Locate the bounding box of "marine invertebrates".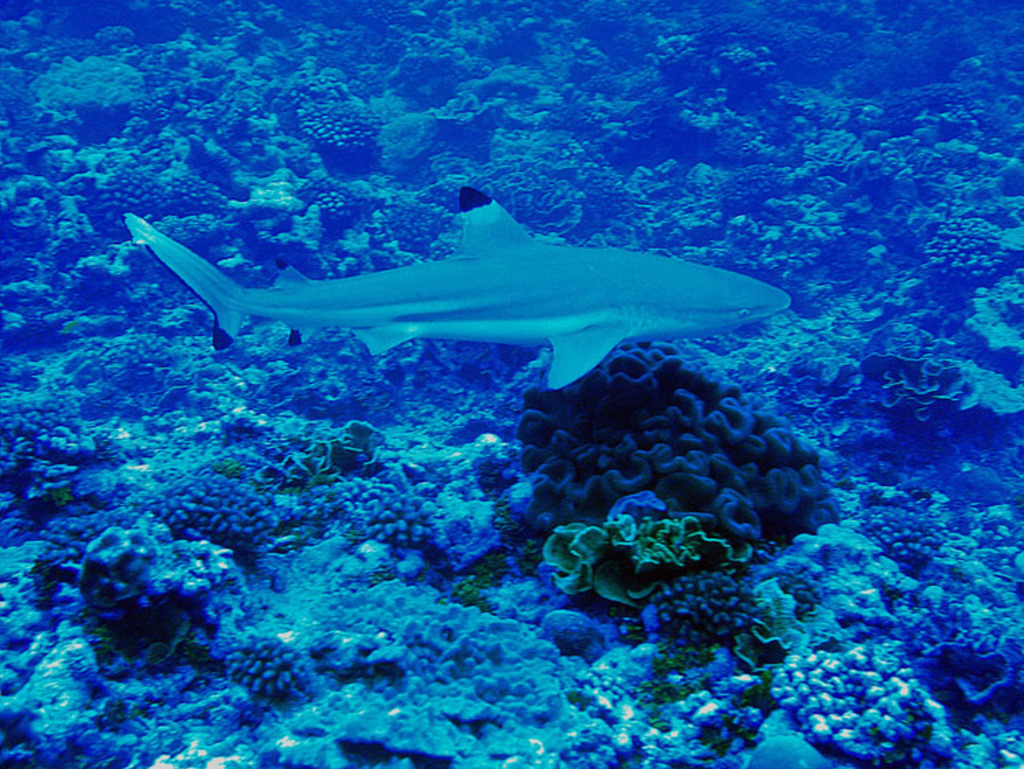
Bounding box: 100:470:283:560.
